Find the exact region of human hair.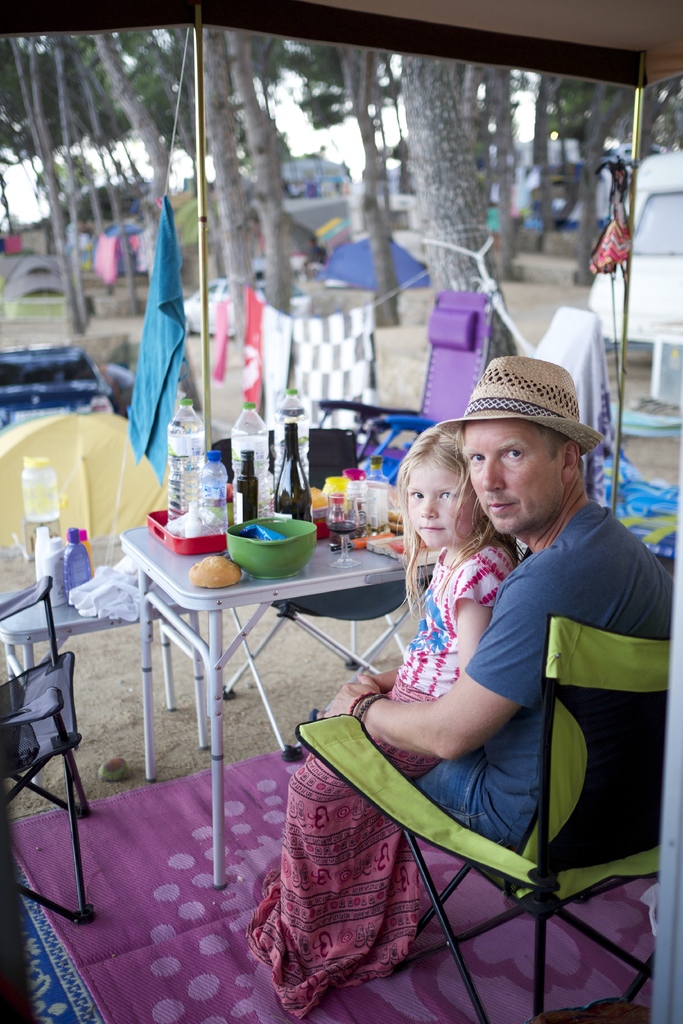
Exact region: {"left": 542, "top": 429, "right": 586, "bottom": 473}.
